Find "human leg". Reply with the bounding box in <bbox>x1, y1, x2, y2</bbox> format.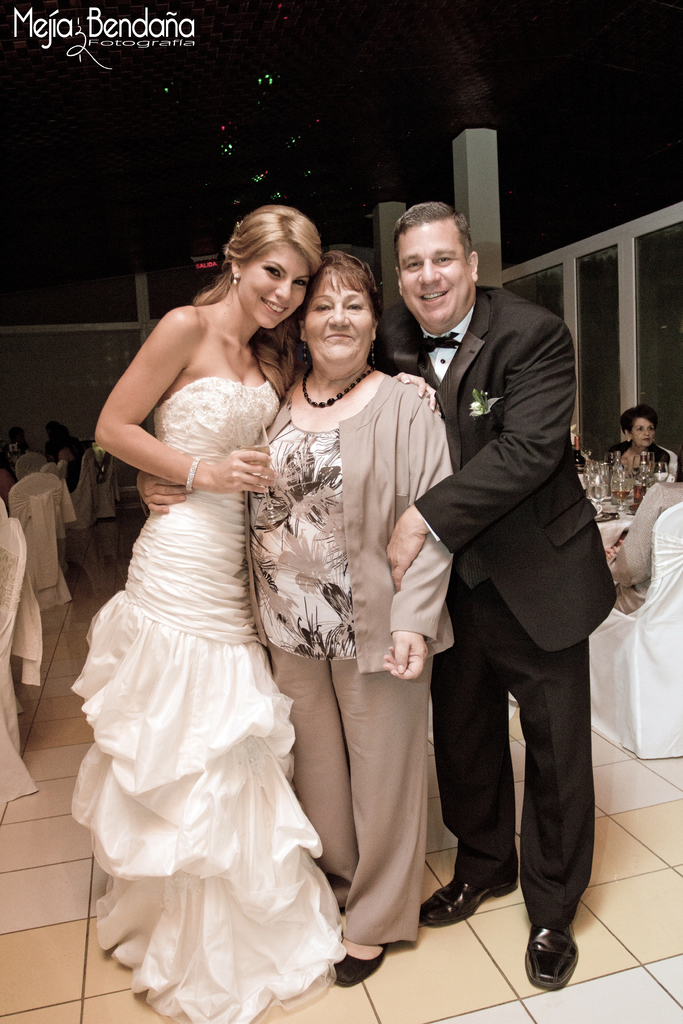
<bbox>422, 560, 518, 929</bbox>.
